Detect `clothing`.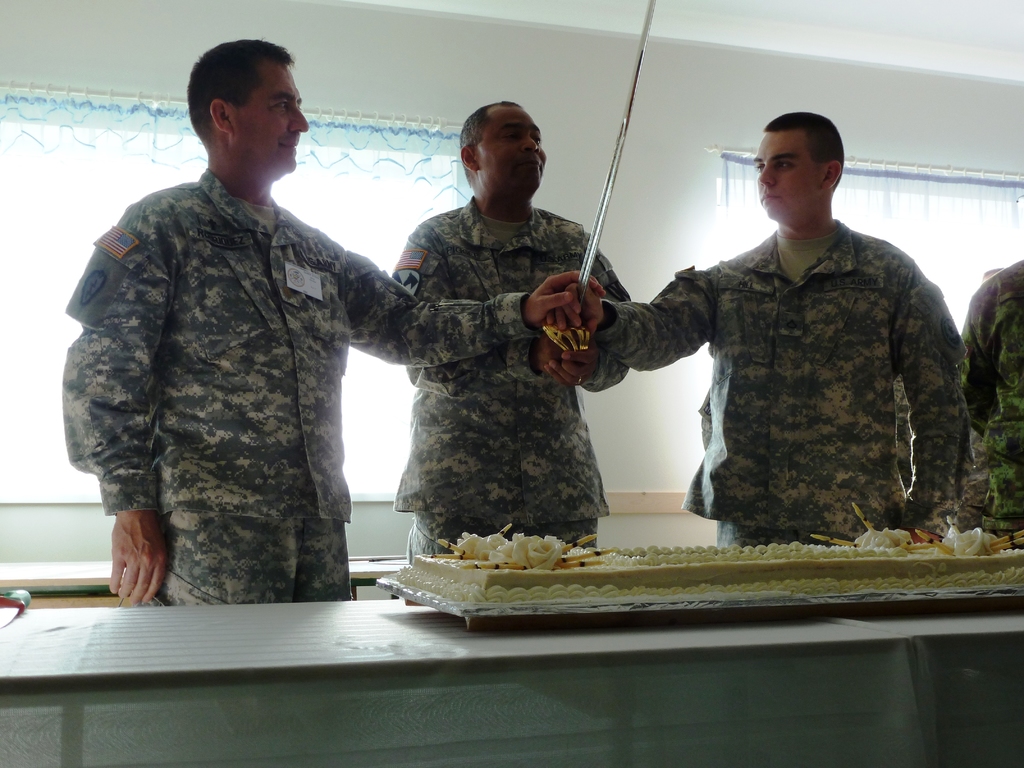
Detected at {"x1": 58, "y1": 172, "x2": 538, "y2": 615}.
